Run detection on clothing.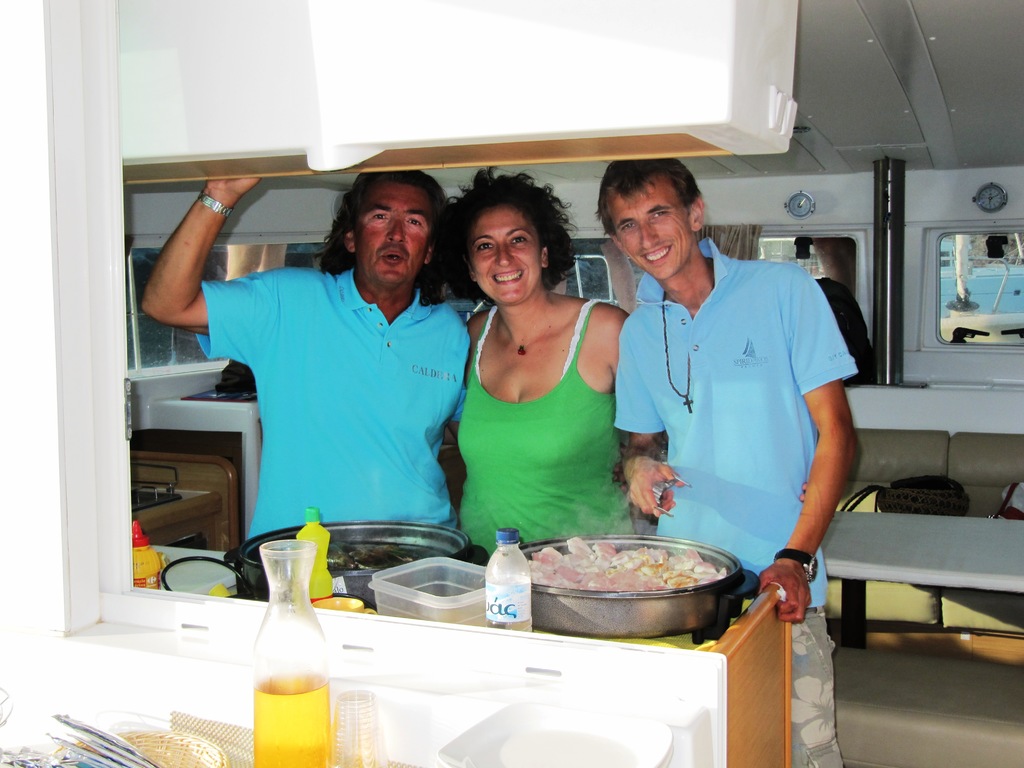
Result: locate(180, 226, 478, 555).
